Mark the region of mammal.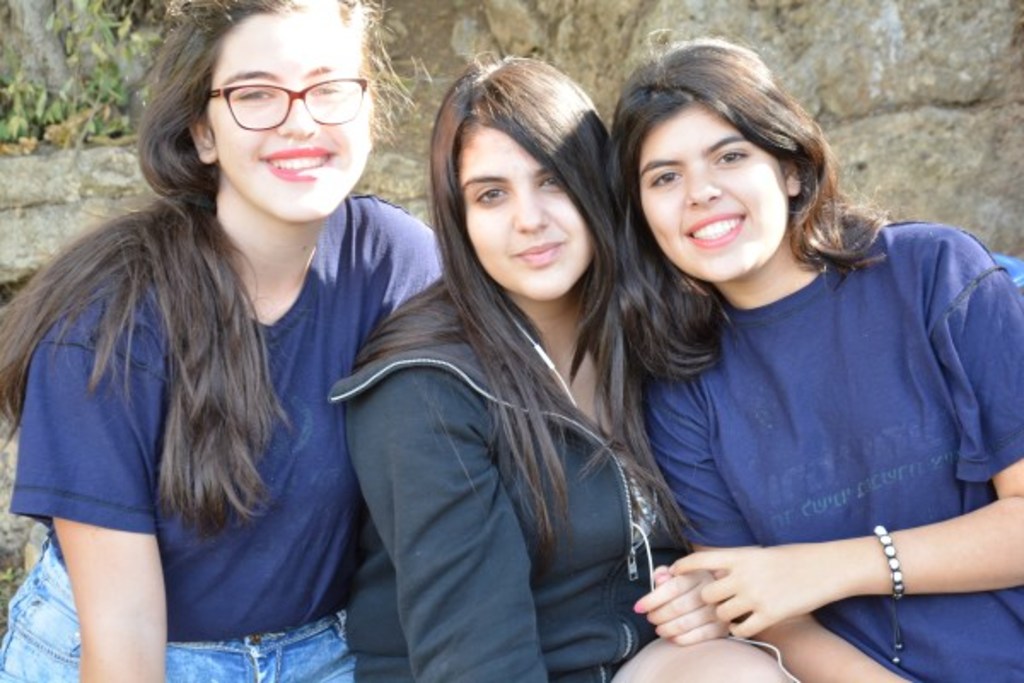
Region: left=323, top=51, right=797, bottom=681.
